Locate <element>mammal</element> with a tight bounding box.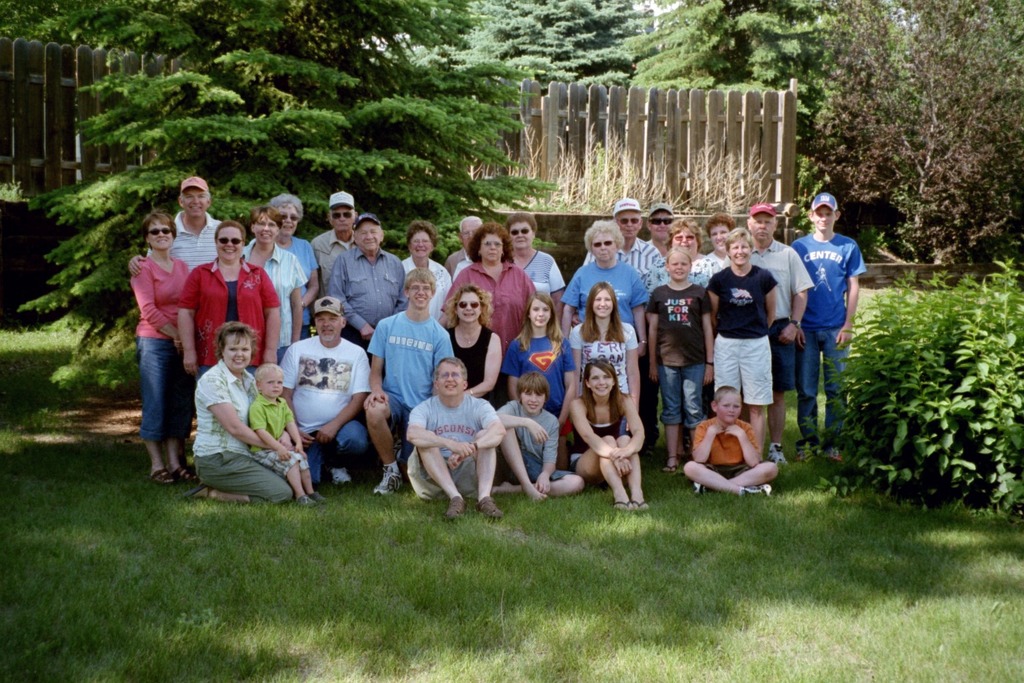
(563, 213, 647, 335).
